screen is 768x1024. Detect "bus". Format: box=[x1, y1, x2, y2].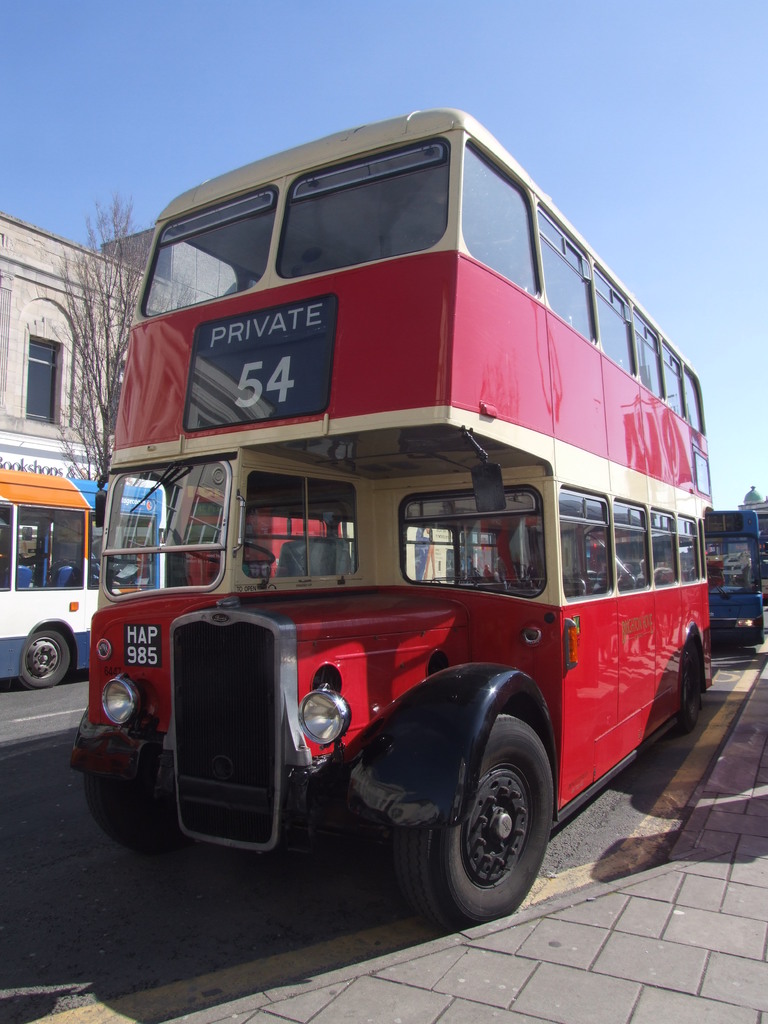
box=[697, 509, 767, 657].
